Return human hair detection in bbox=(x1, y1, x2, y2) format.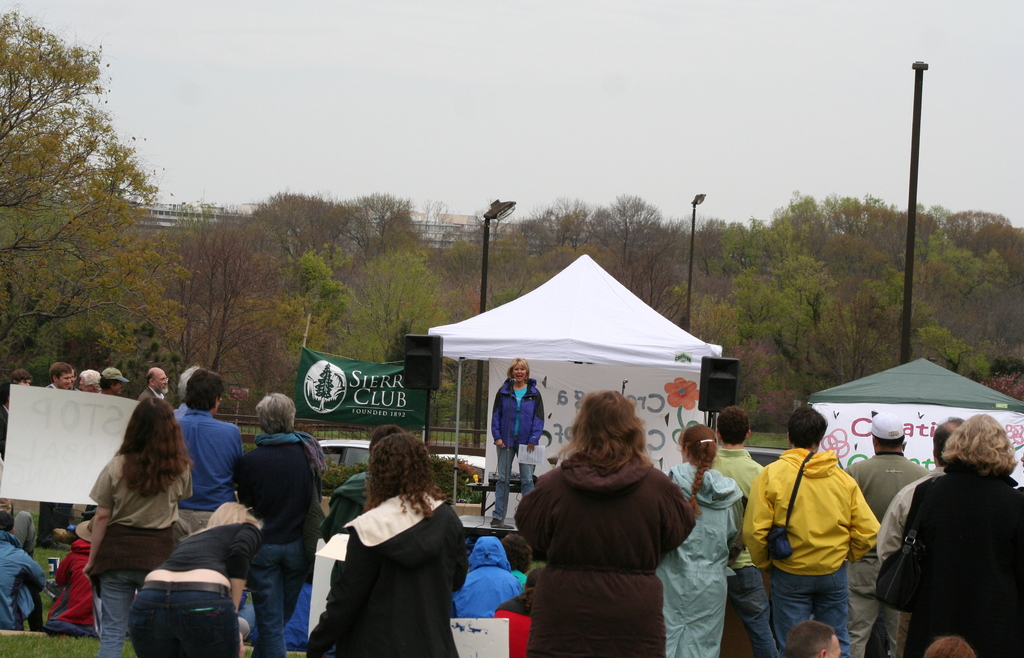
bbox=(189, 369, 229, 403).
